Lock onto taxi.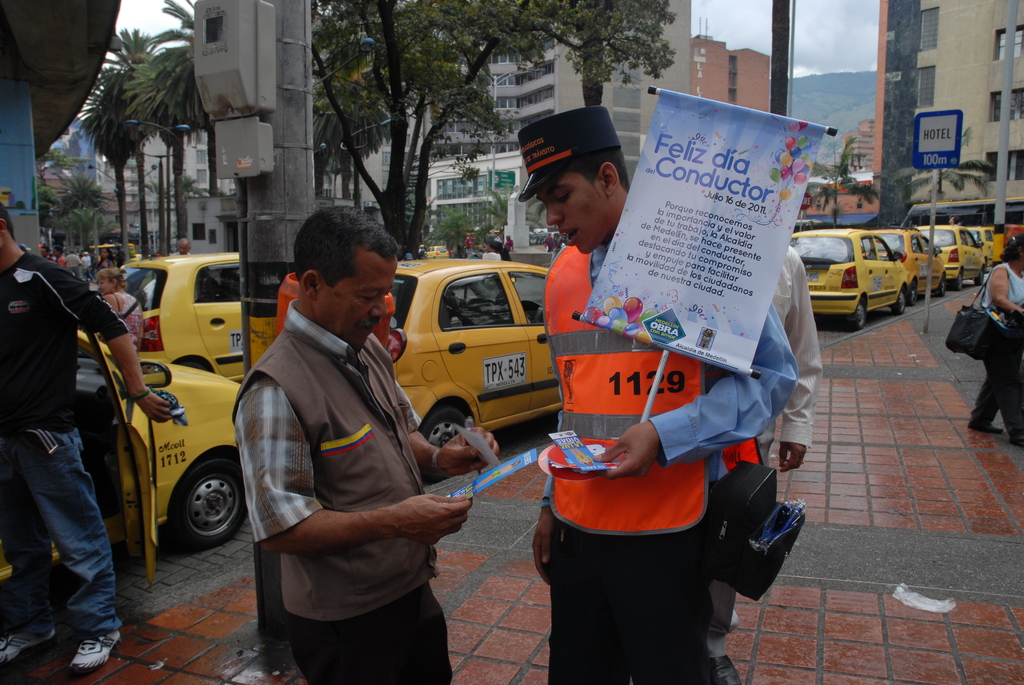
Locked: l=913, t=219, r=991, b=285.
